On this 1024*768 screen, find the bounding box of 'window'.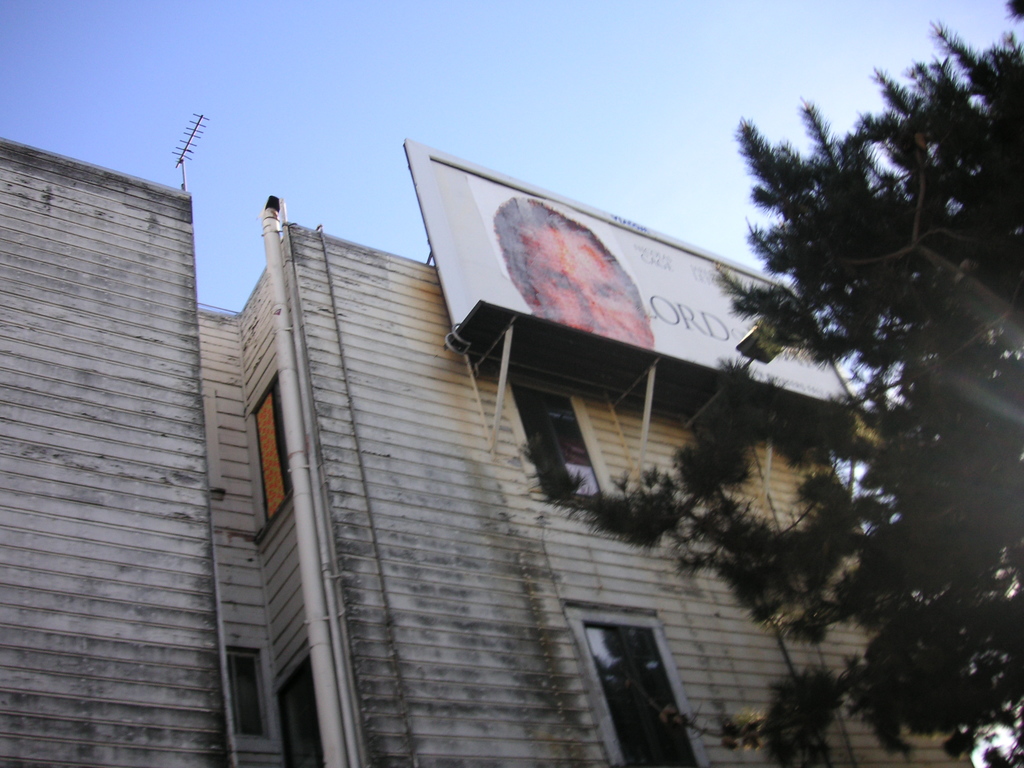
Bounding box: rect(275, 646, 323, 765).
